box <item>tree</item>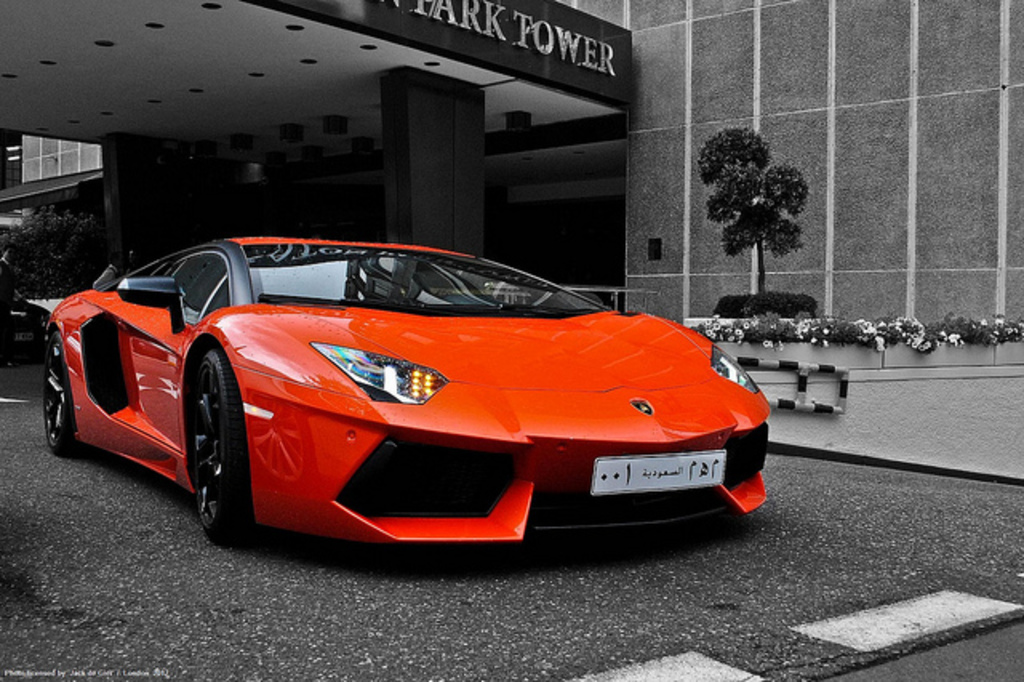
0/200/109/303
